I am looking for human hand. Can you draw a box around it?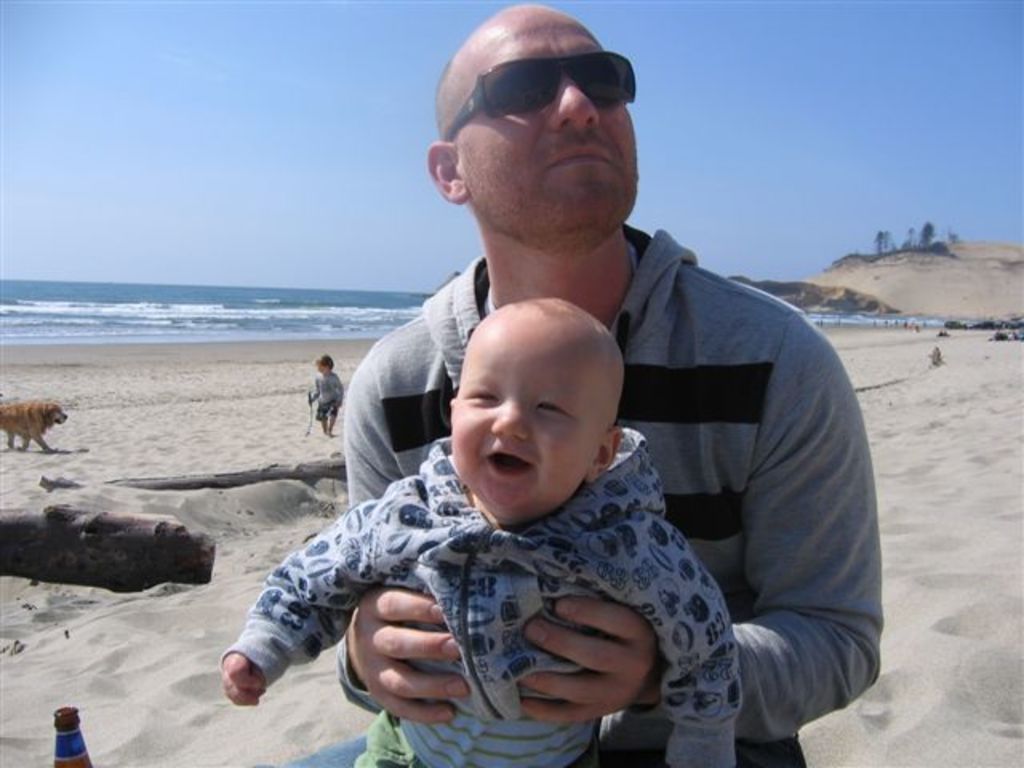
Sure, the bounding box is <region>518, 597, 658, 723</region>.
